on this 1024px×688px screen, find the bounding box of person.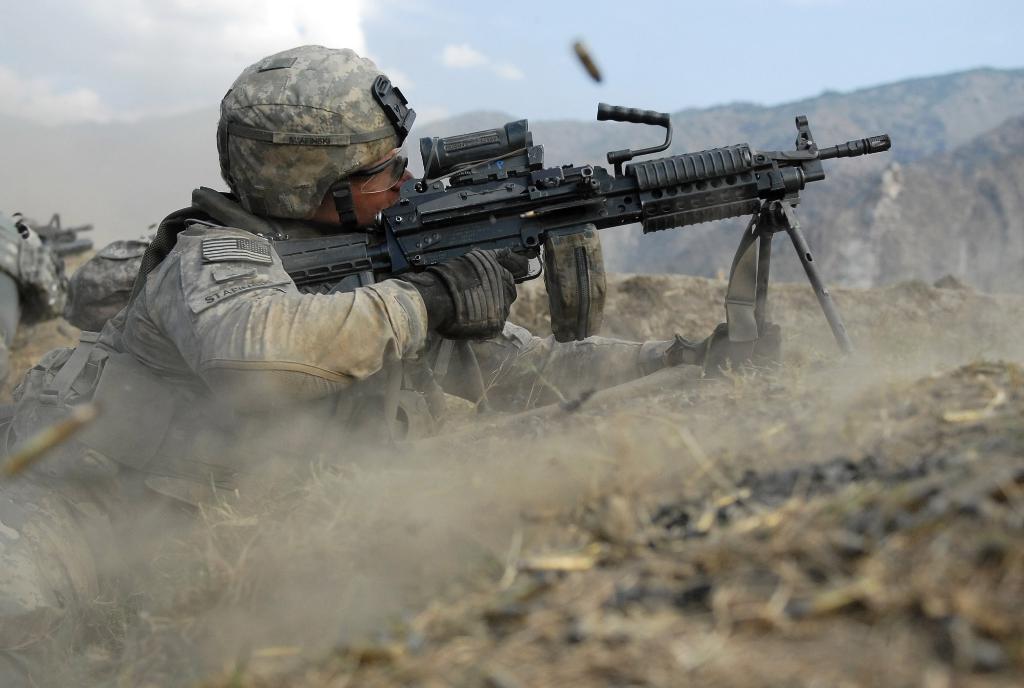
Bounding box: (x1=0, y1=47, x2=778, y2=629).
